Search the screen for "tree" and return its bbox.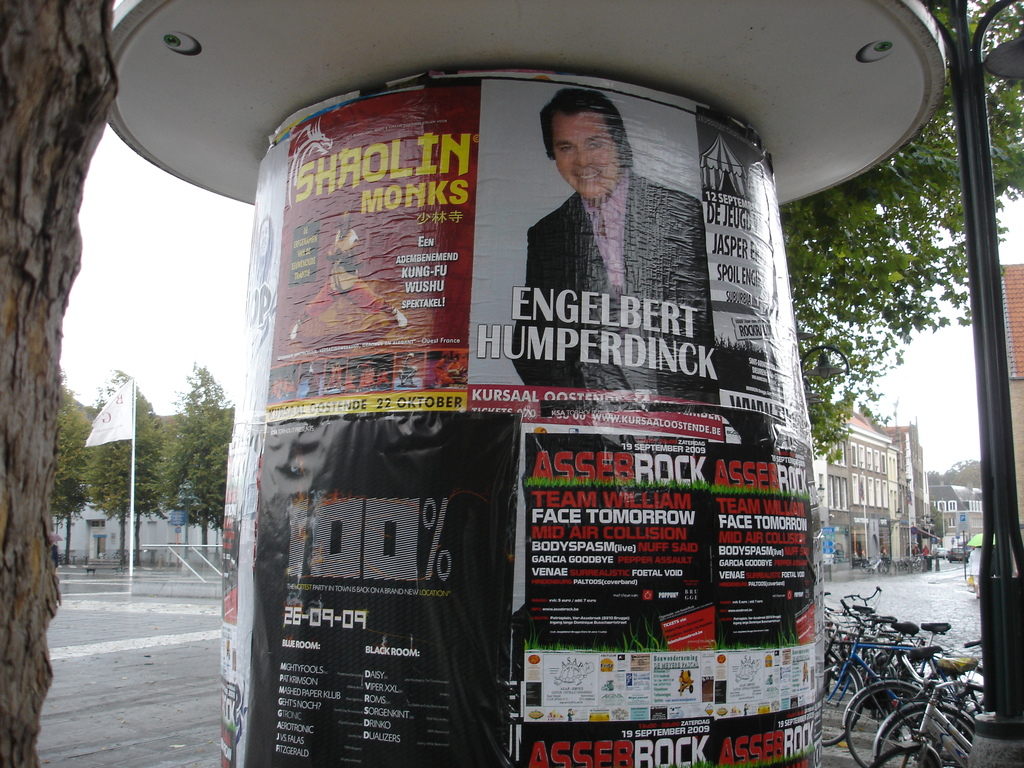
Found: <region>49, 379, 92, 540</region>.
